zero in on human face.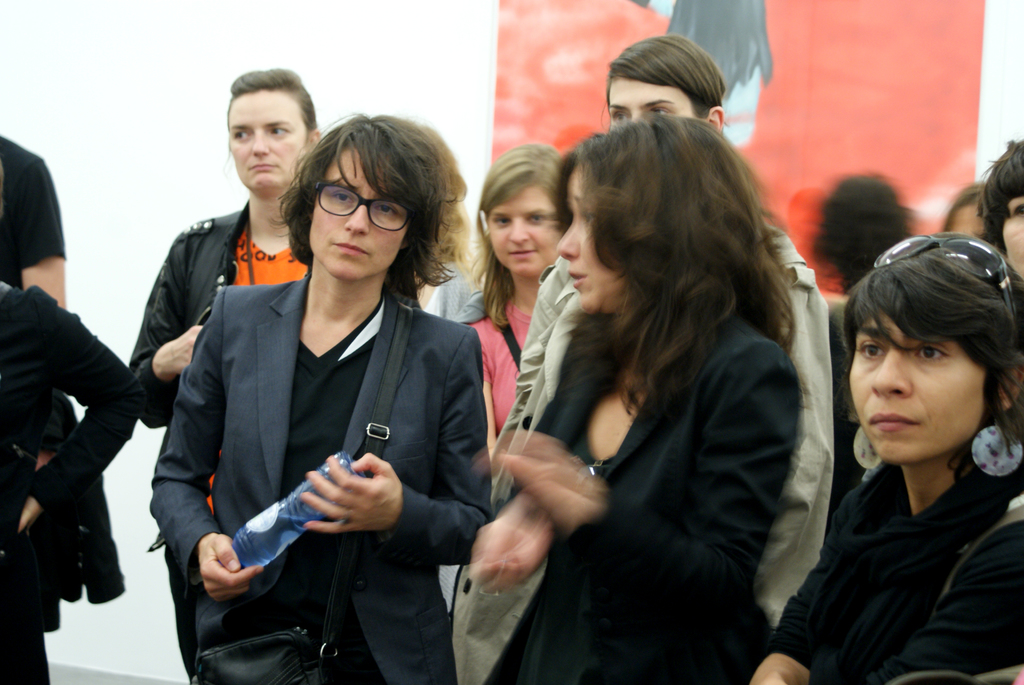
Zeroed in: (559,169,624,316).
